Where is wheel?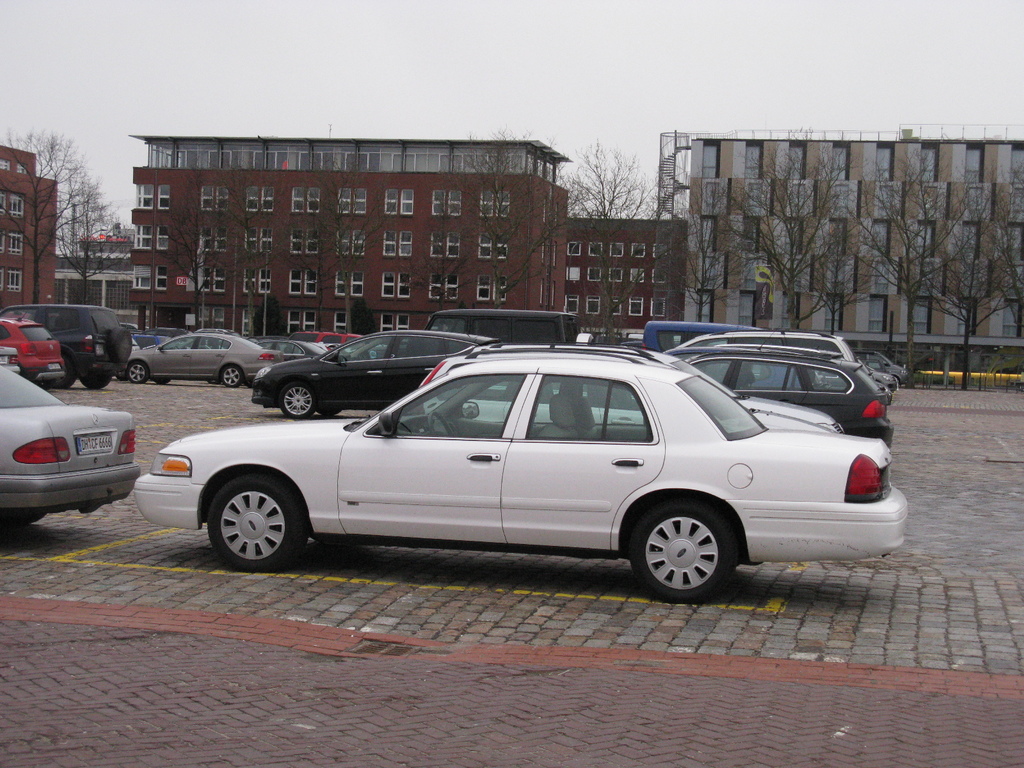
region(116, 371, 125, 381).
